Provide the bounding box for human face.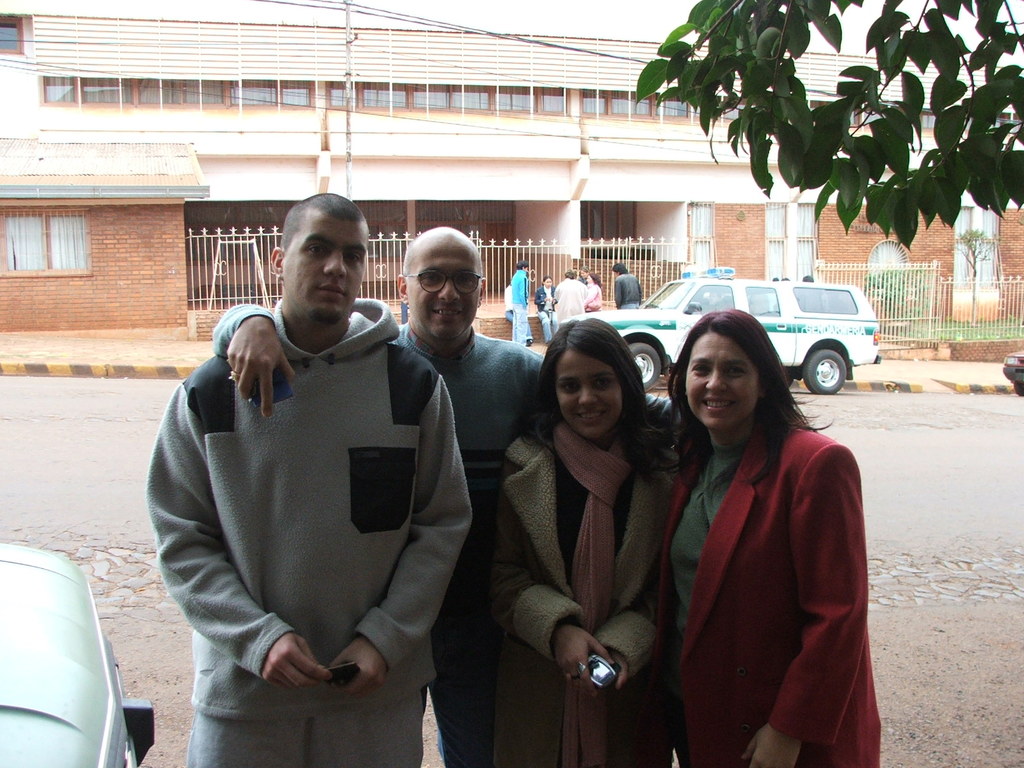
[554,347,622,440].
